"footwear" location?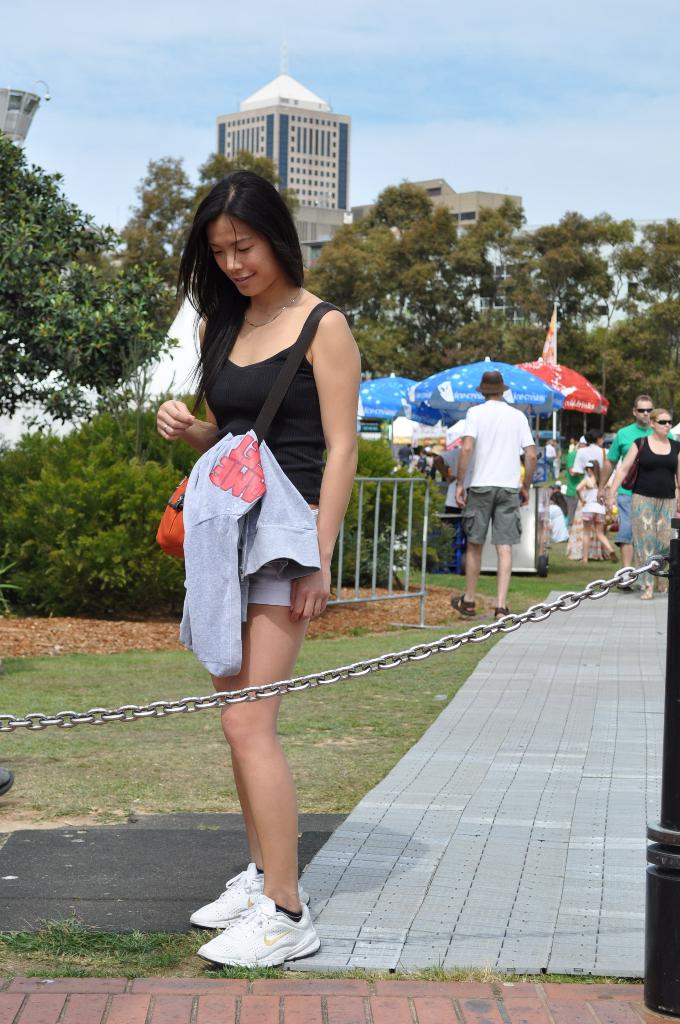
(x1=197, y1=892, x2=324, y2=976)
